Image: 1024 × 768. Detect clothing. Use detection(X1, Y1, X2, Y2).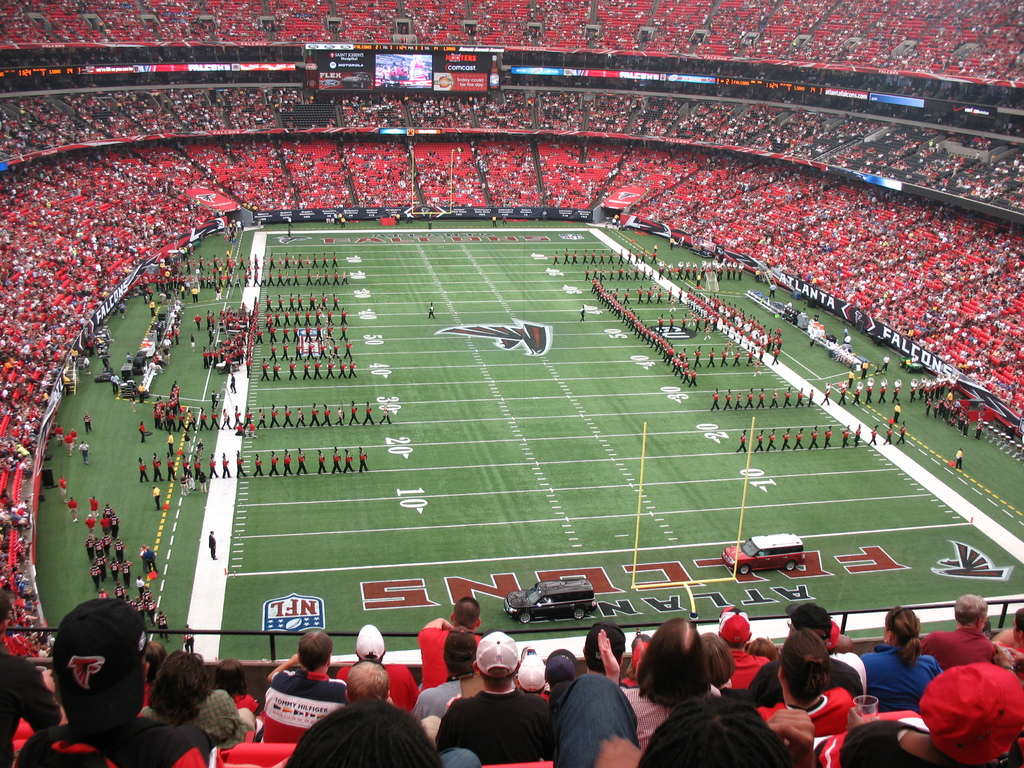
detection(12, 719, 202, 767).
